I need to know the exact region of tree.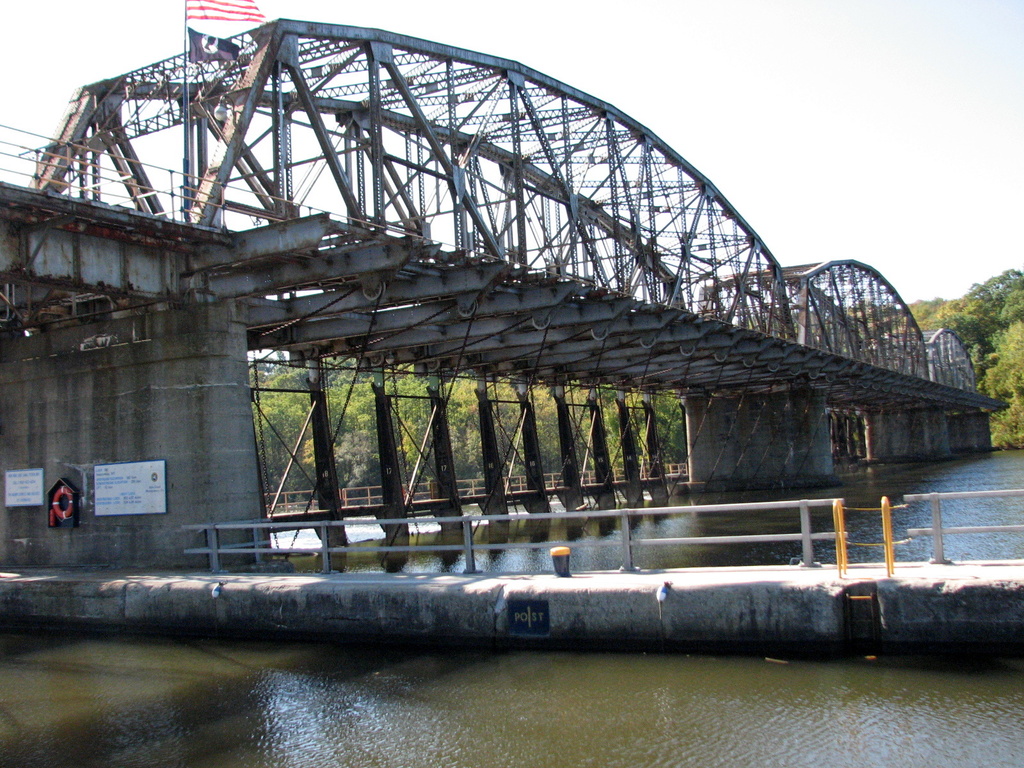
Region: 386/376/439/482.
